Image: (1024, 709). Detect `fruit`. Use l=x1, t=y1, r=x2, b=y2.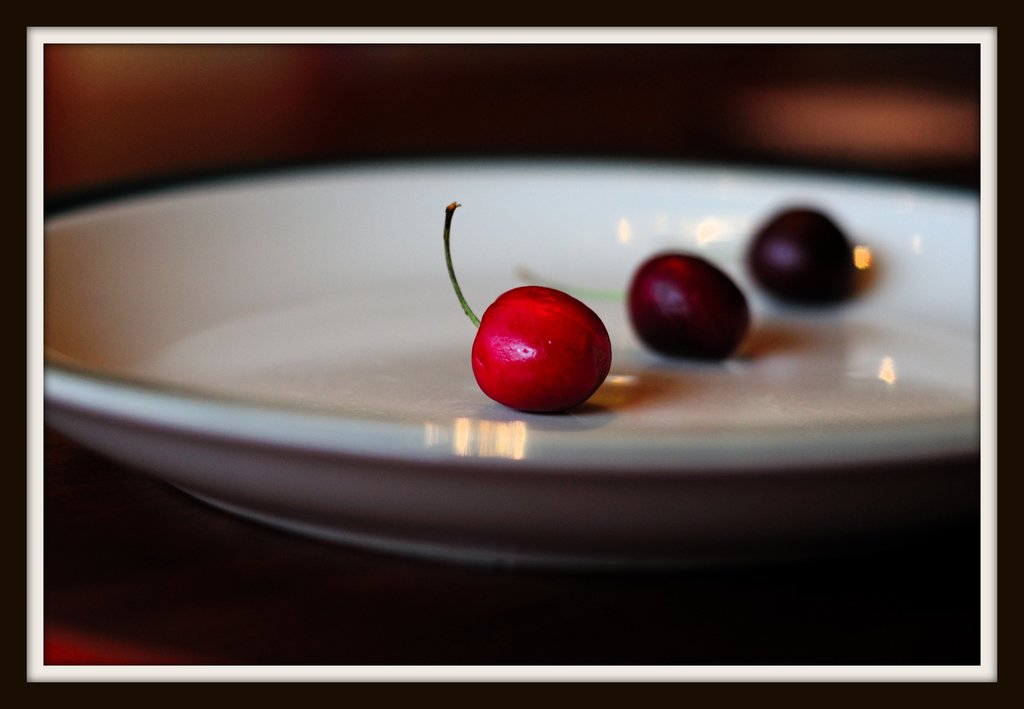
l=626, t=251, r=753, b=365.
